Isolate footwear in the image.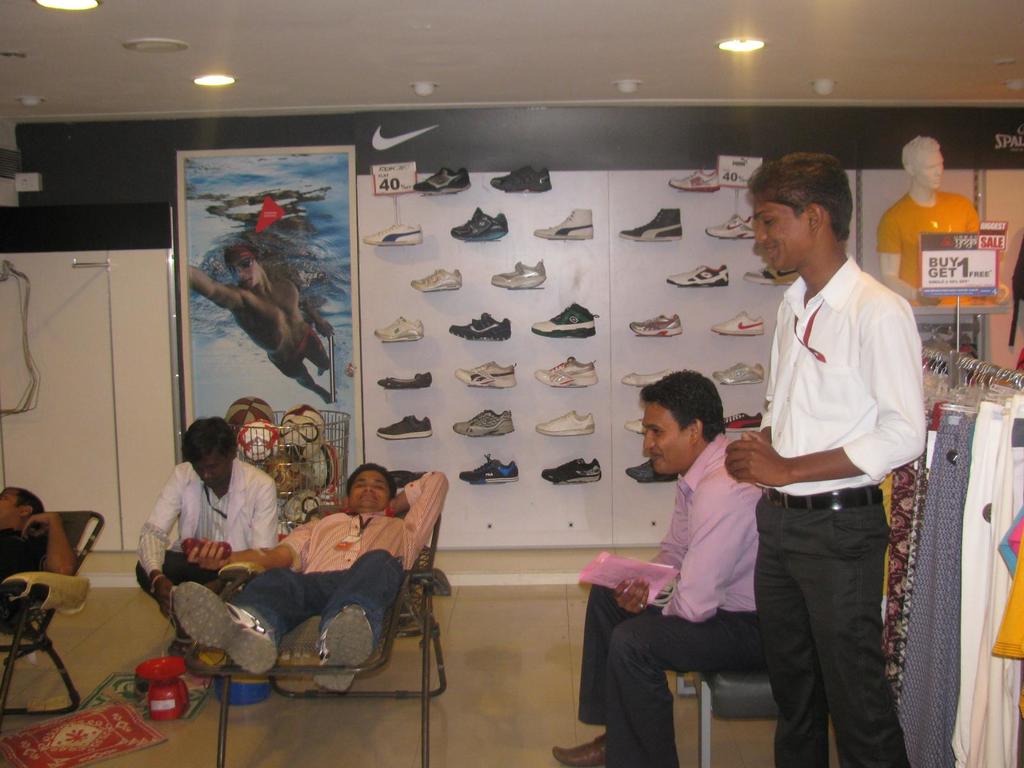
Isolated region: 312/604/377/696.
